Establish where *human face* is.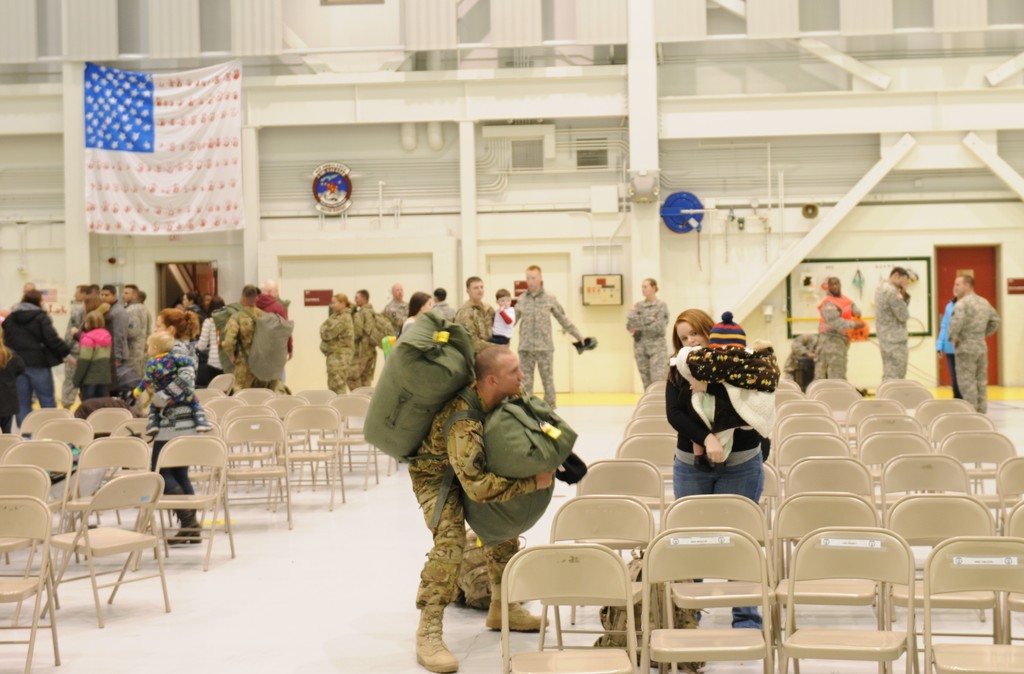
Established at crop(496, 289, 511, 307).
